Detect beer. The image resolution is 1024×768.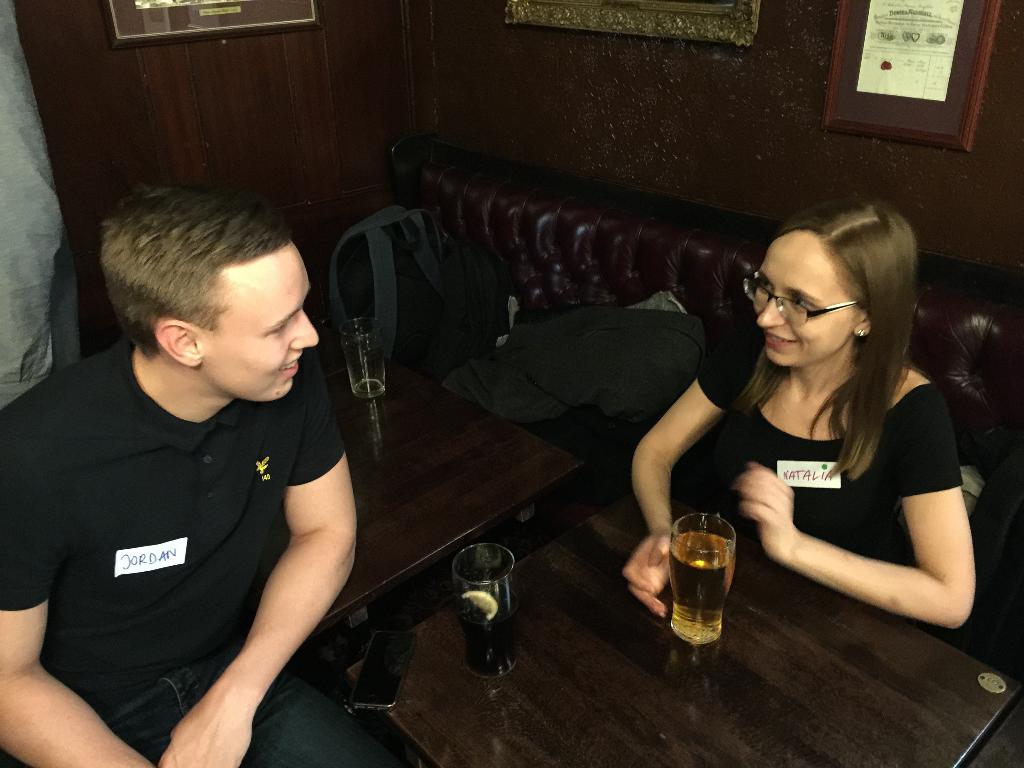
crop(670, 532, 732, 638).
